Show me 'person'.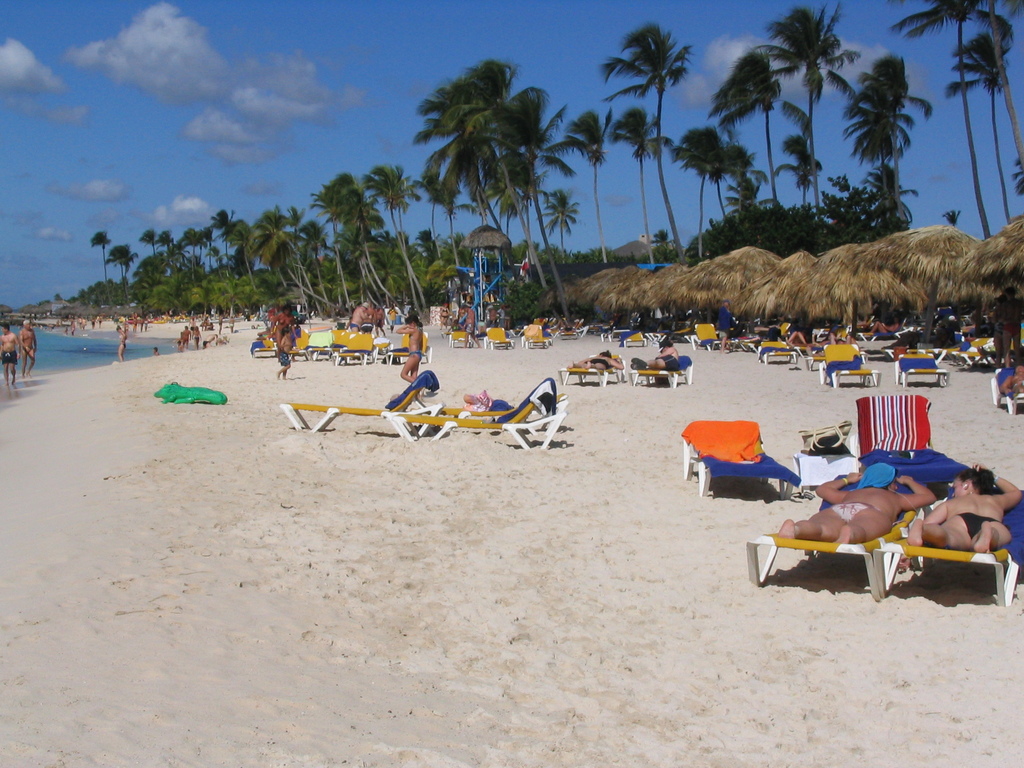
'person' is here: [left=997, top=360, right=1023, bottom=401].
